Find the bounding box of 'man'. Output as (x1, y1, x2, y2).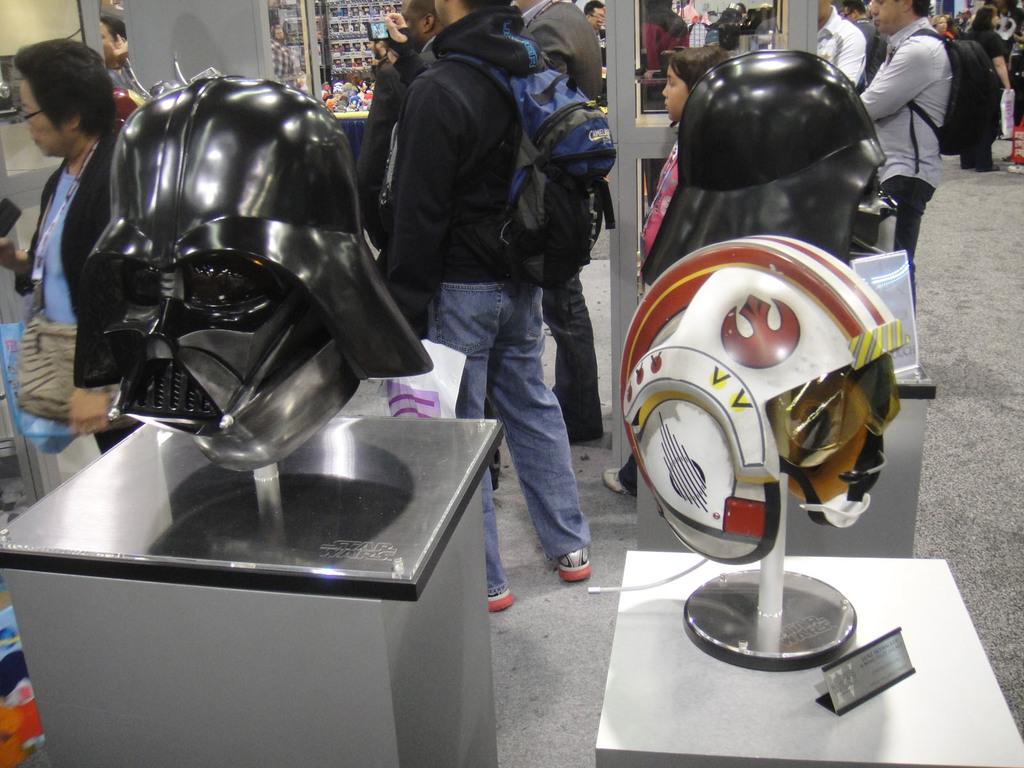
(851, 0, 977, 319).
